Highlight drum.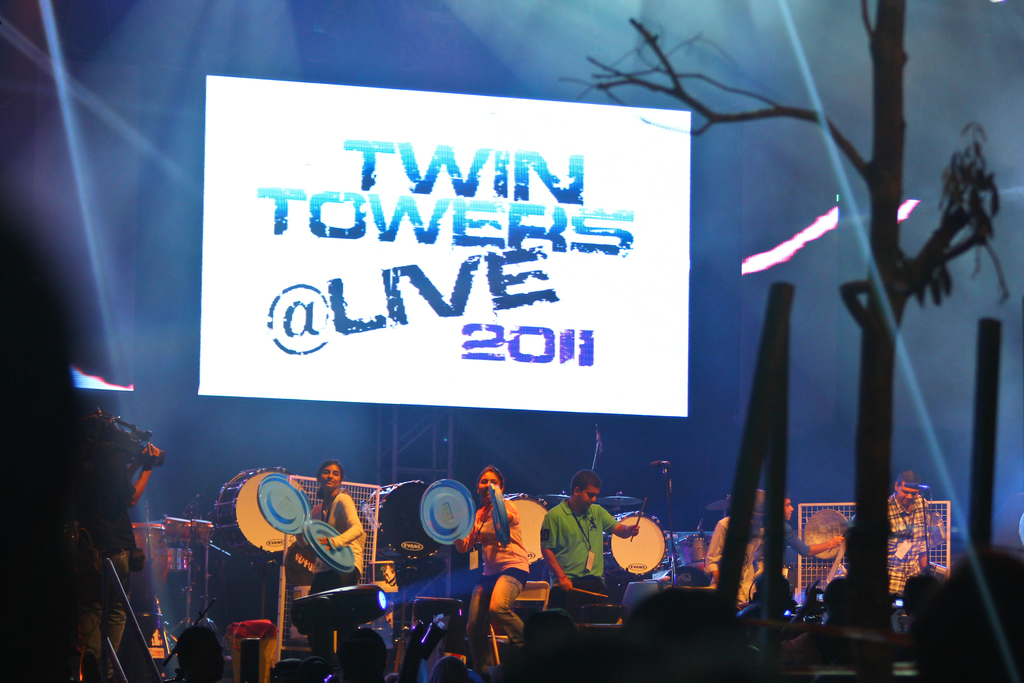
Highlighted region: box=[501, 491, 544, 566].
